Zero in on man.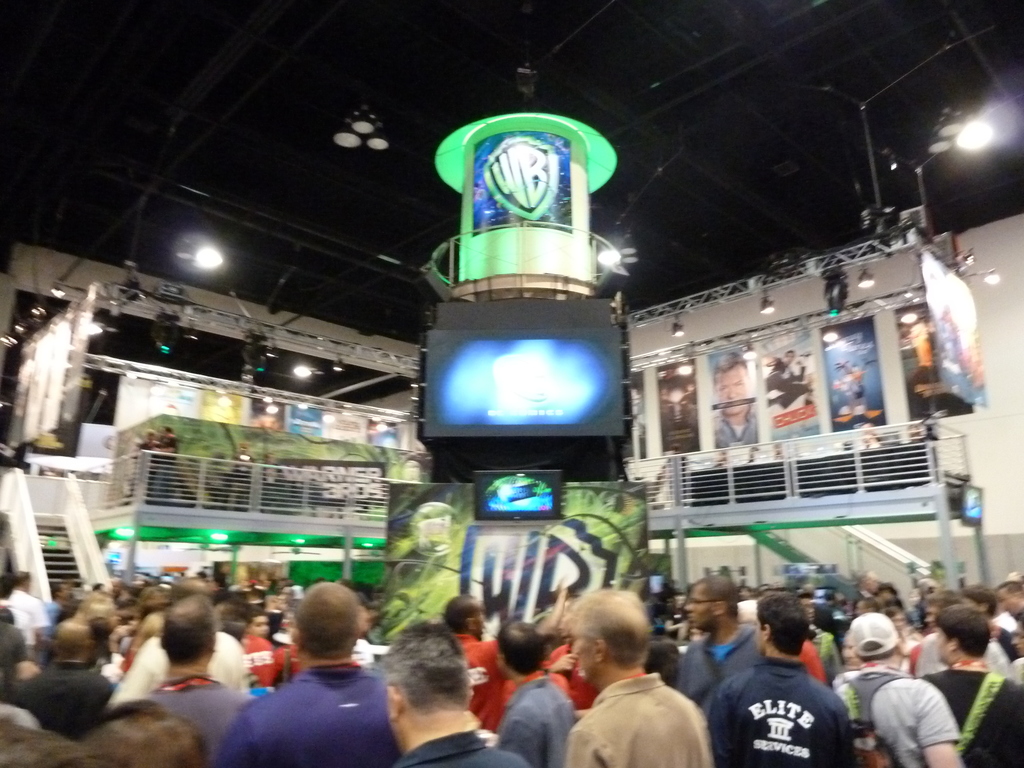
Zeroed in: left=561, top=586, right=722, bottom=767.
